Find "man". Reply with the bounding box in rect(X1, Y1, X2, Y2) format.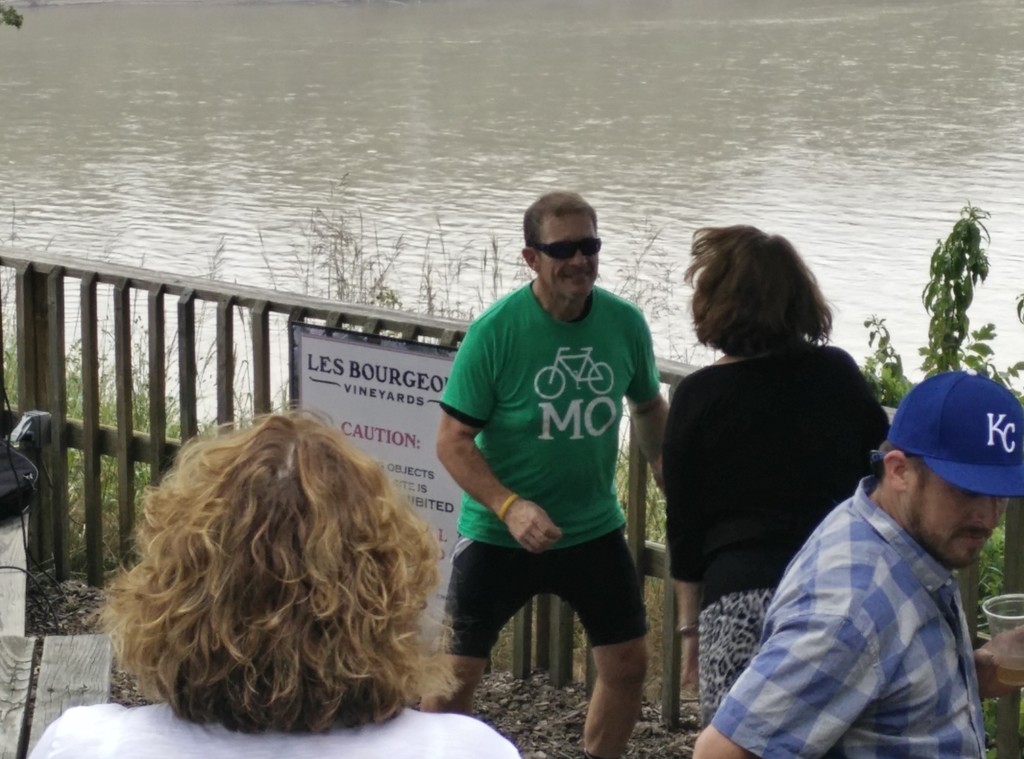
rect(692, 372, 1023, 758).
